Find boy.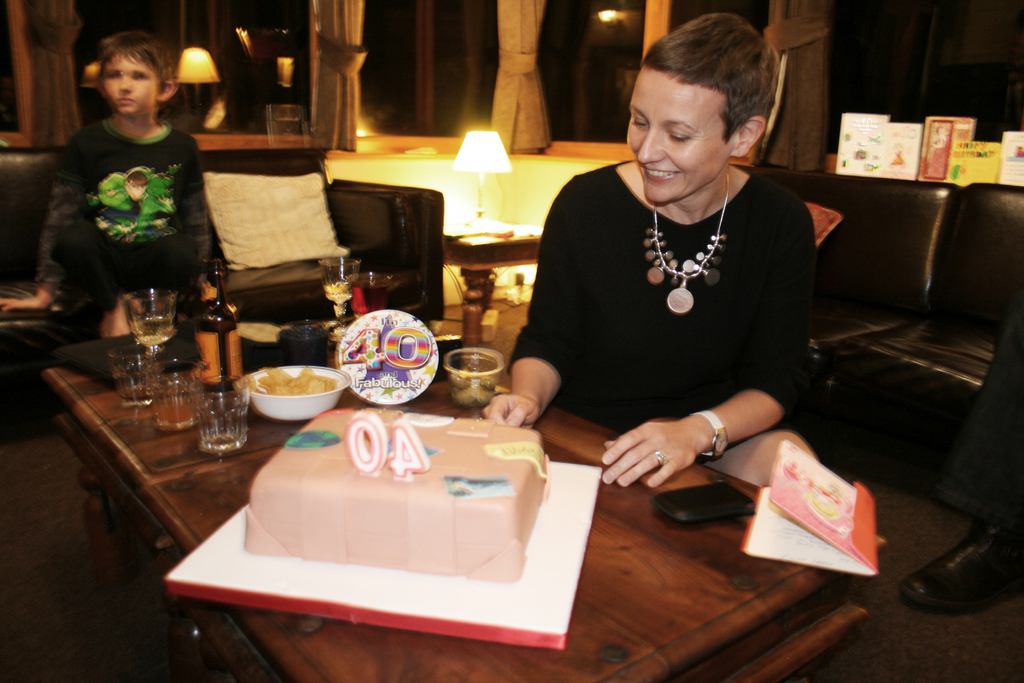
pyautogui.locateOnScreen(33, 38, 225, 353).
